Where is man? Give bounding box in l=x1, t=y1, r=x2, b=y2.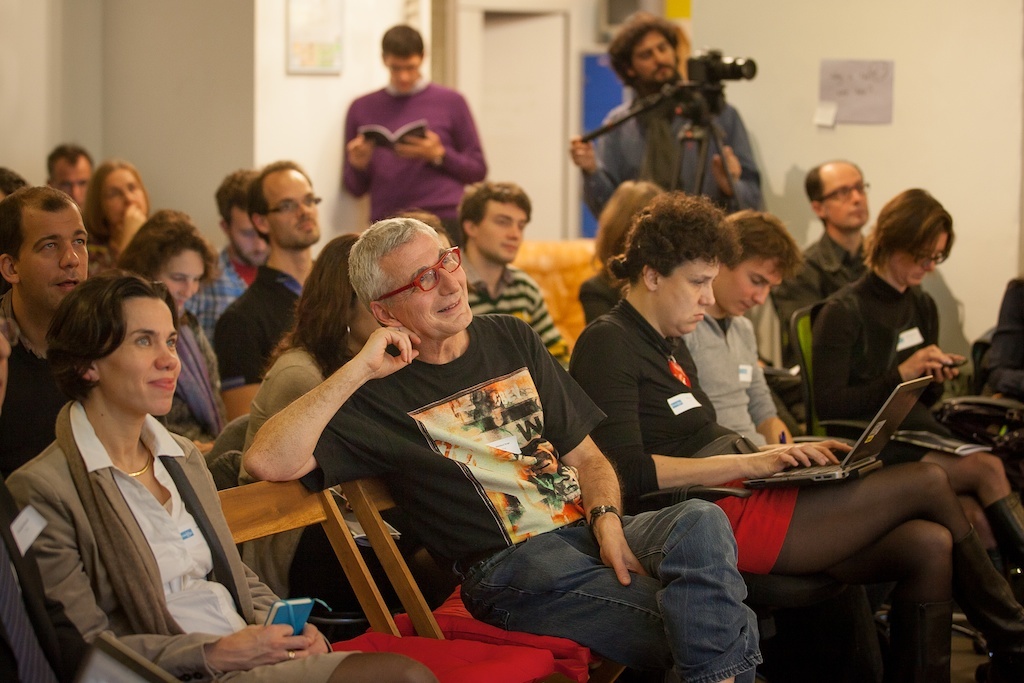
l=174, t=168, r=268, b=333.
